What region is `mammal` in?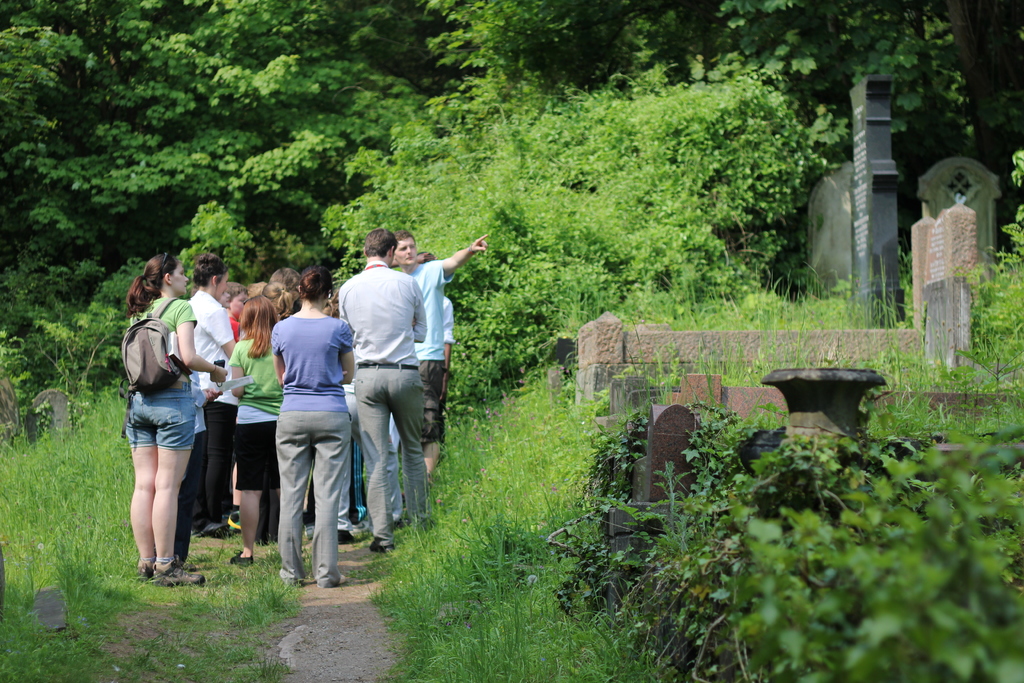
(left=332, top=220, right=453, bottom=548).
